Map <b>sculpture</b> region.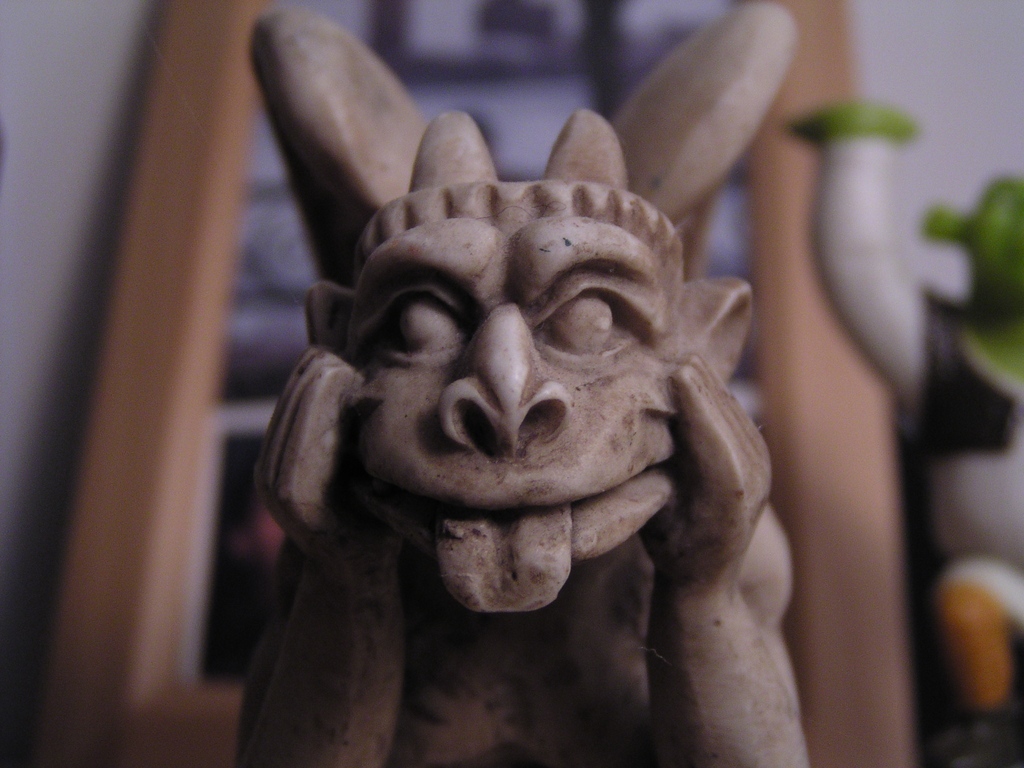
Mapped to left=251, top=0, right=806, bottom=767.
